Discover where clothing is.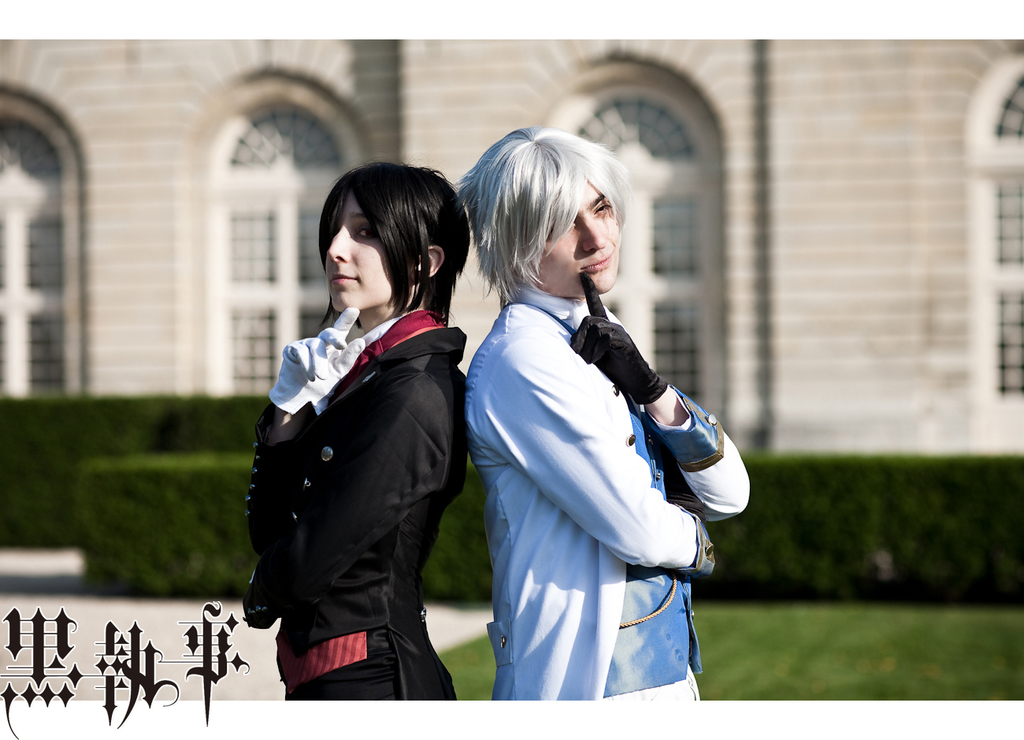
Discovered at <box>227,307,467,700</box>.
